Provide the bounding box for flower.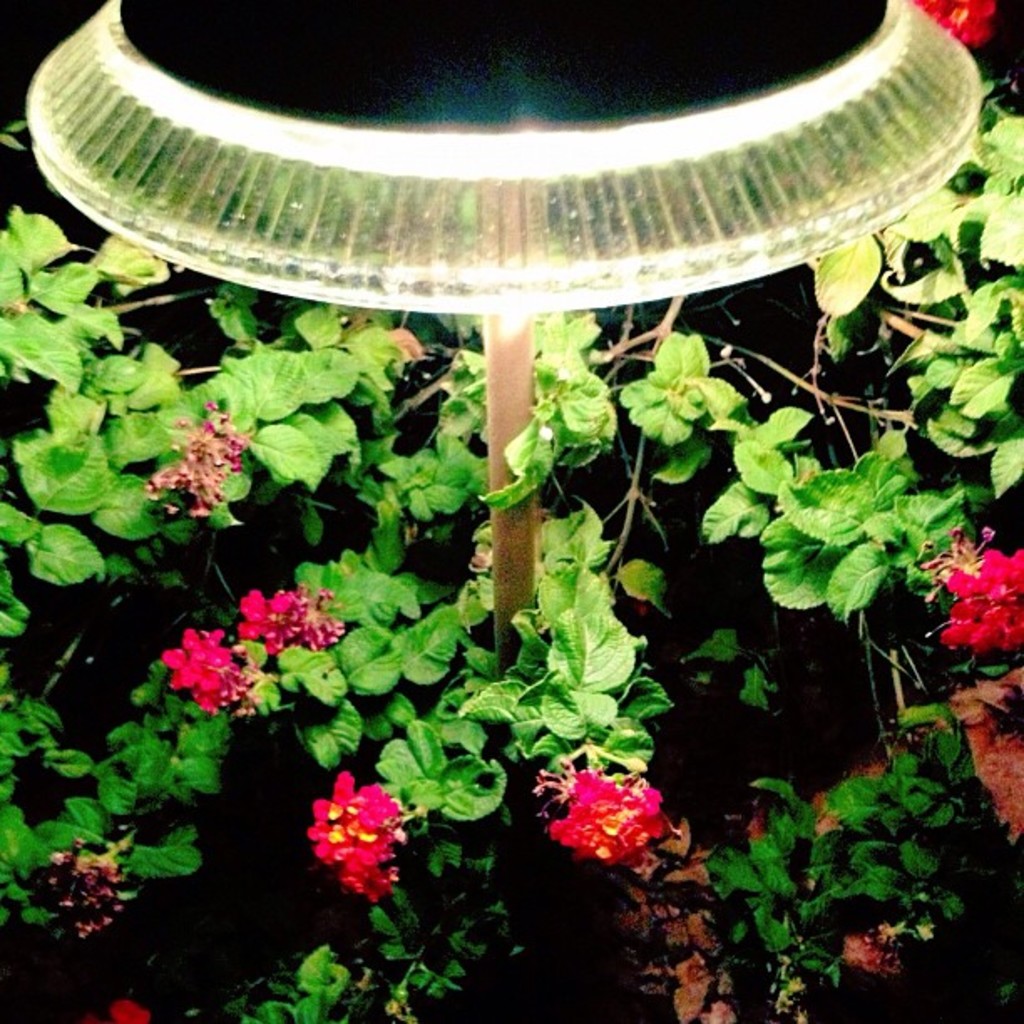
(313,785,410,915).
